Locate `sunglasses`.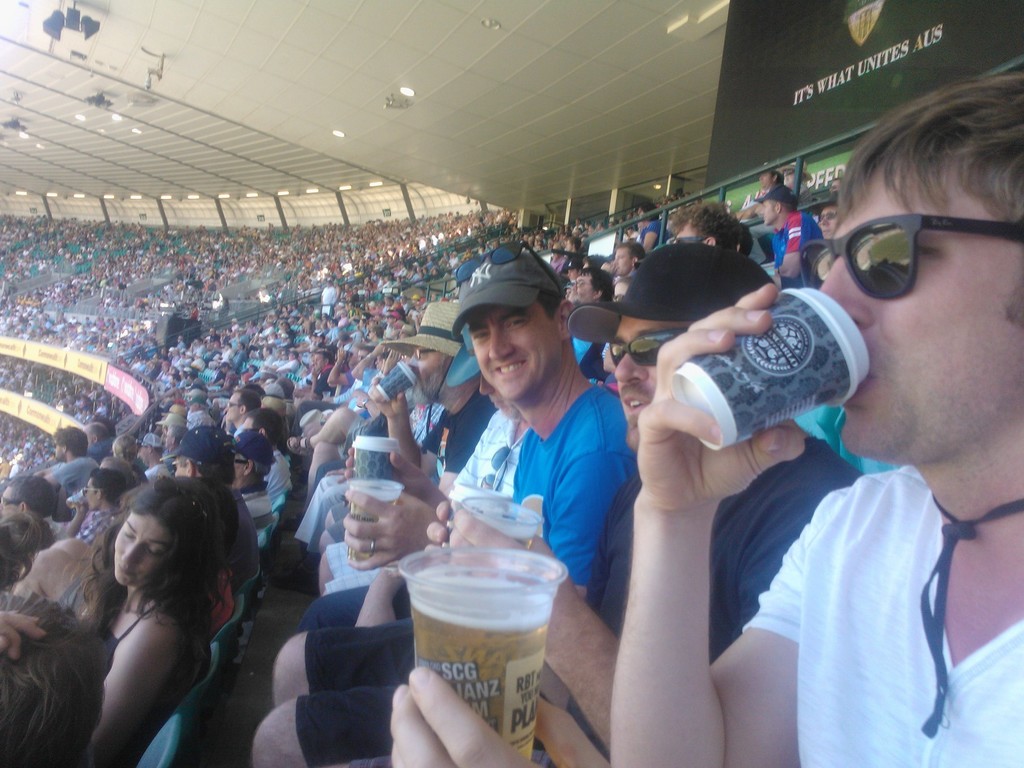
Bounding box: x1=226 y1=399 x2=237 y2=407.
